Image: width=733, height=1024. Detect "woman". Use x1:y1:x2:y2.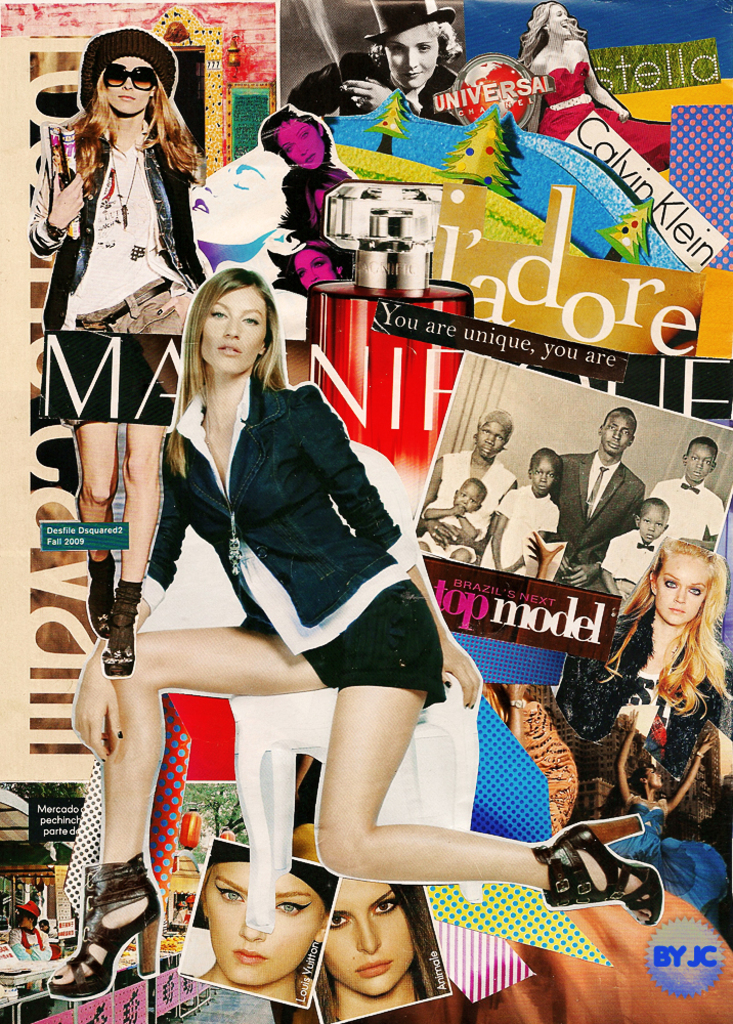
177:841:336:1005.
